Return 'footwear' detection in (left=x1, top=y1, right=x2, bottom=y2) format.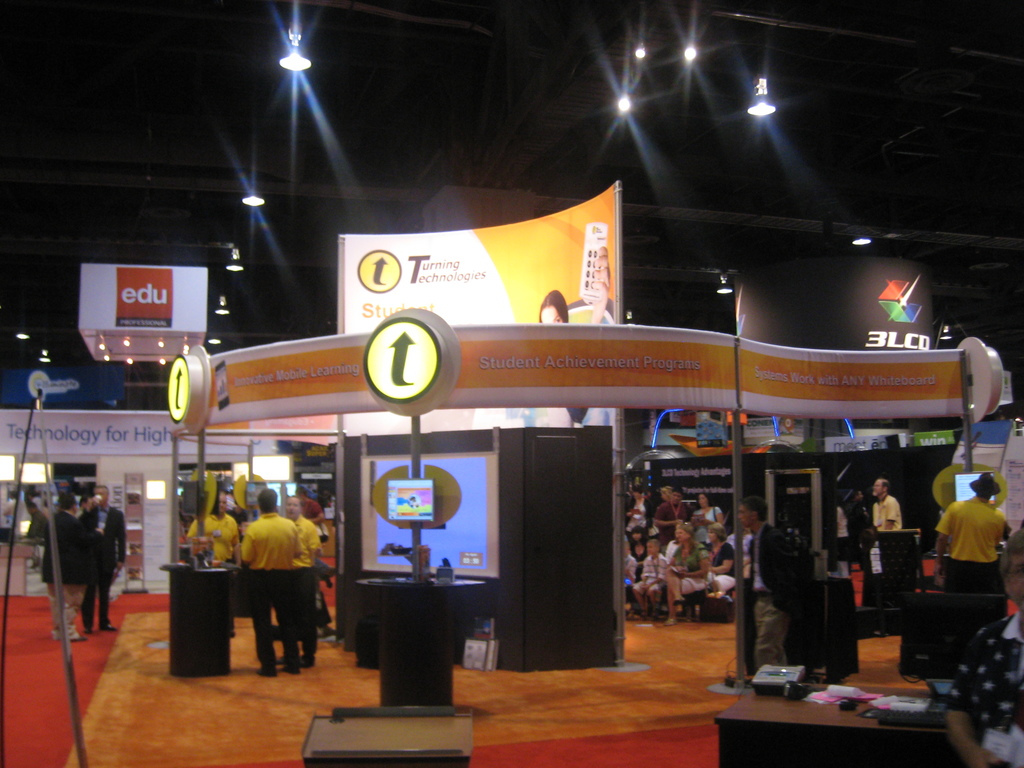
(left=52, top=627, right=86, bottom=643).
